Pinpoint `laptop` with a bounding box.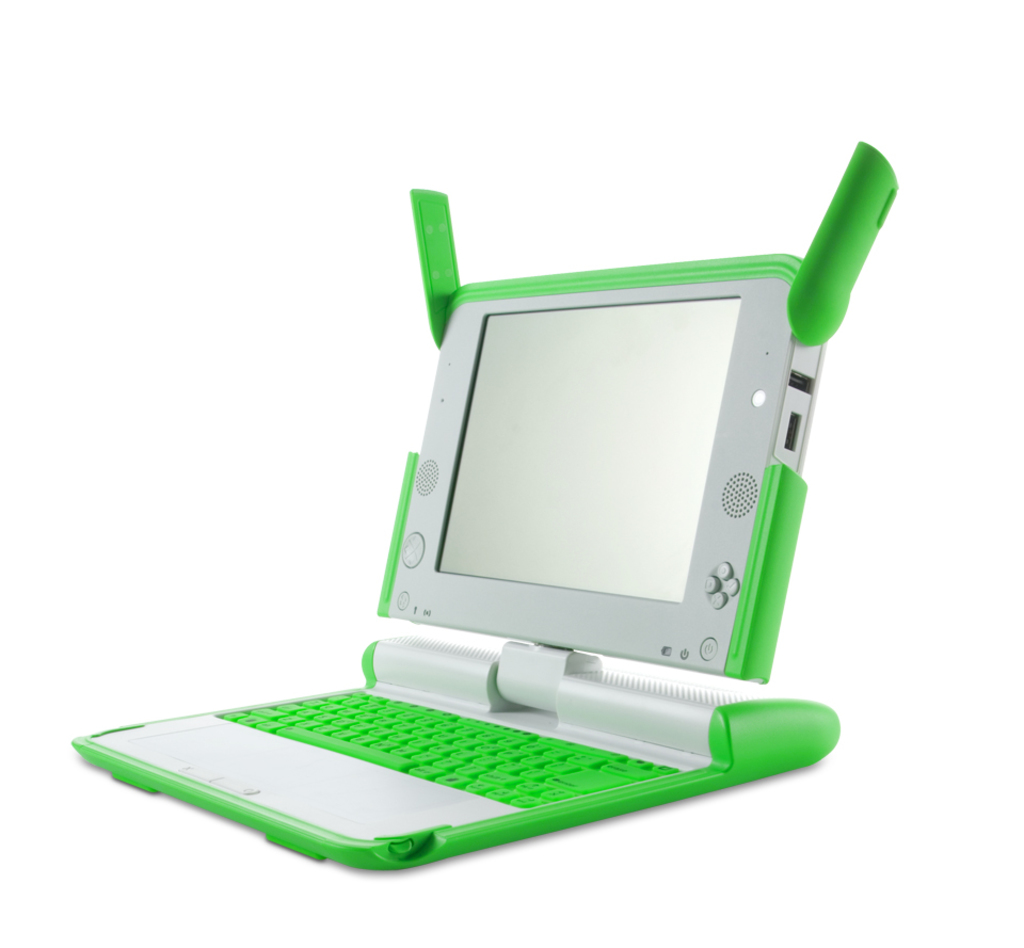
crop(130, 206, 881, 865).
